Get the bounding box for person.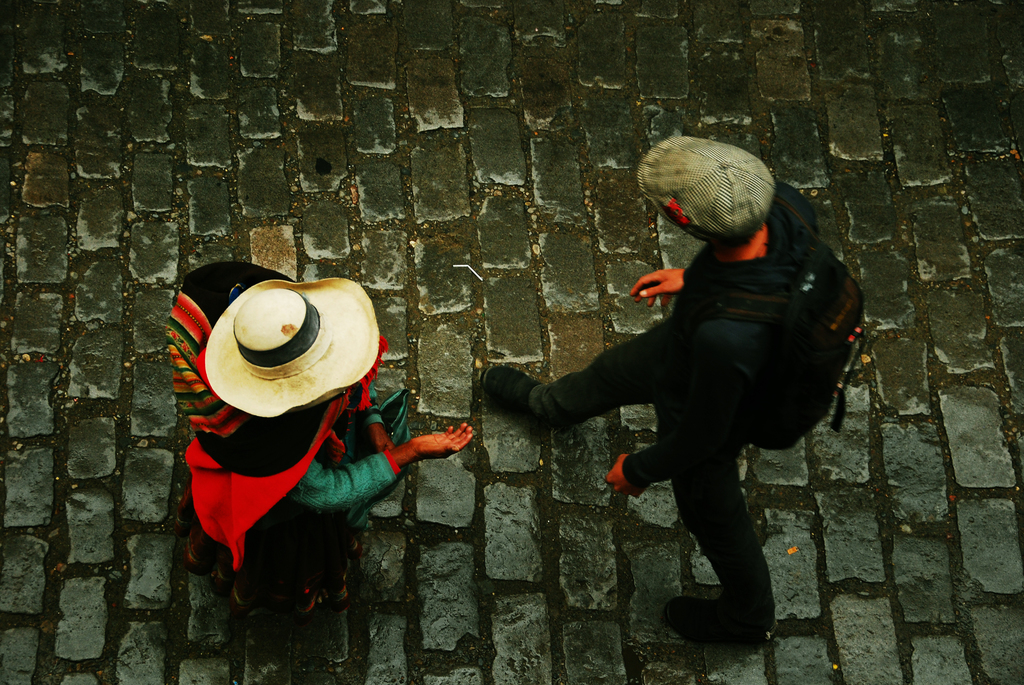
541,139,852,647.
